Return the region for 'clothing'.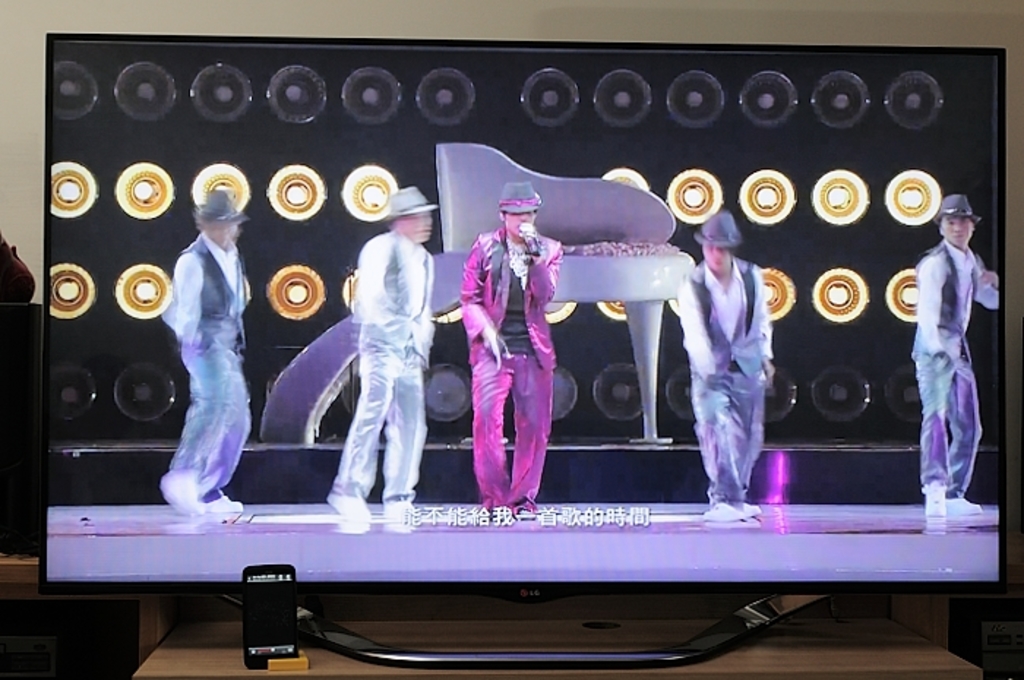
region(332, 233, 433, 506).
